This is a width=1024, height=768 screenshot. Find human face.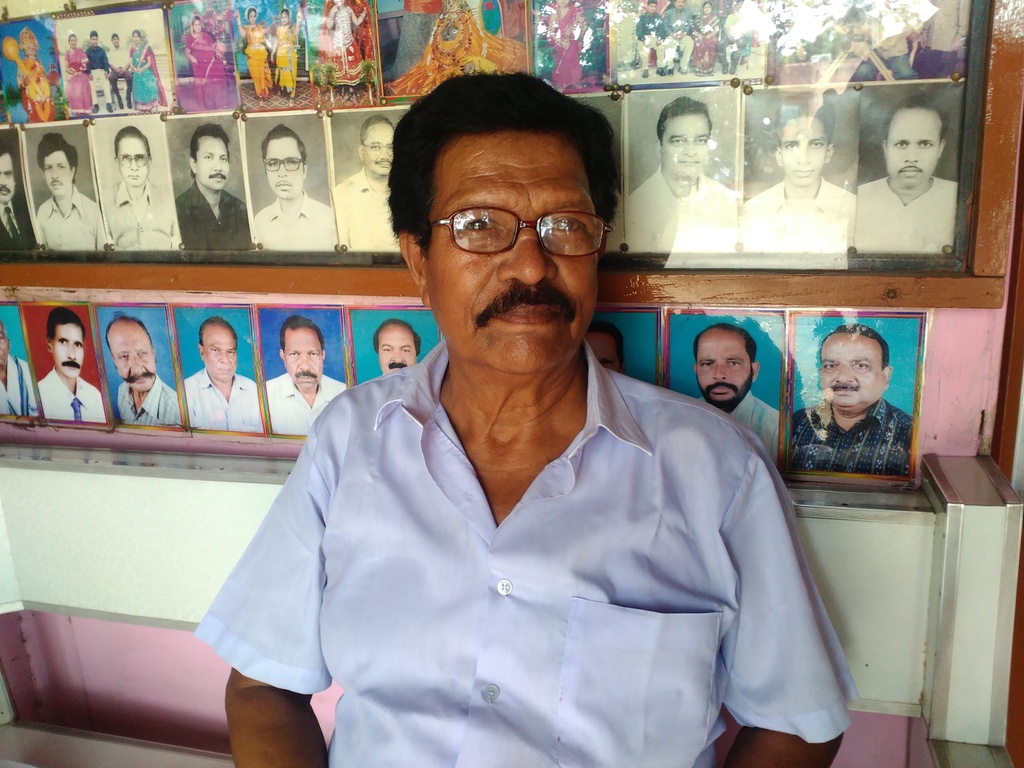
Bounding box: rect(0, 324, 9, 367).
